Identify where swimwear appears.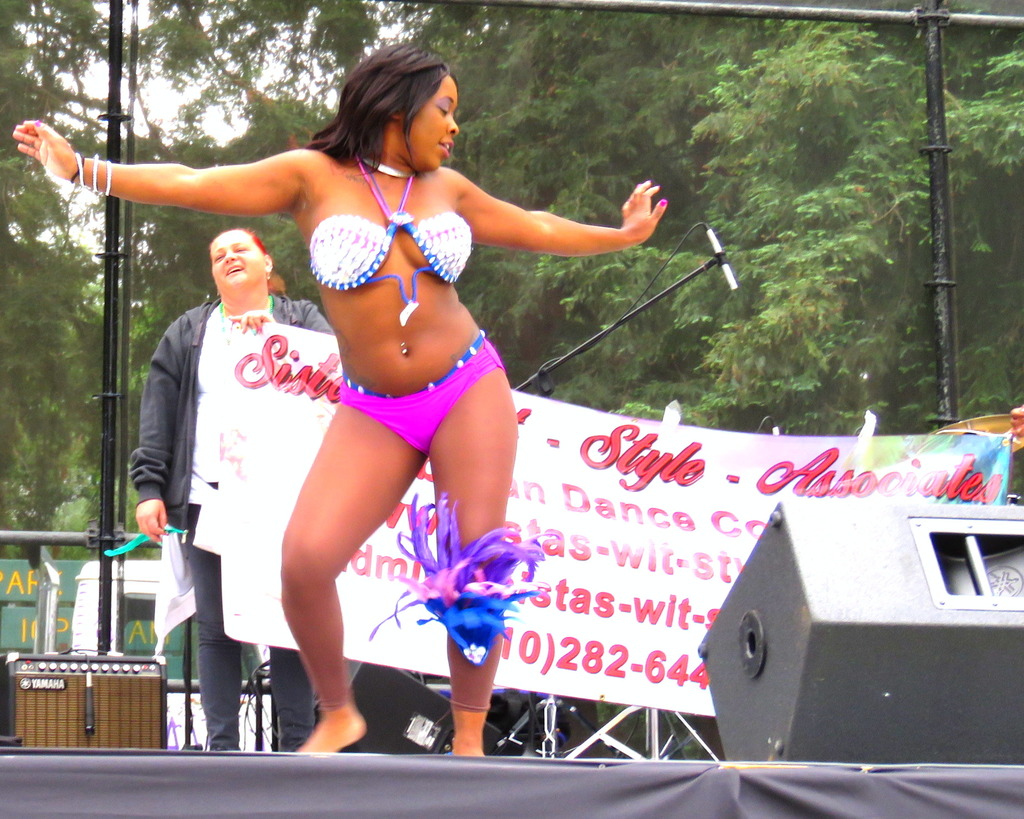
Appears at rect(312, 154, 469, 324).
